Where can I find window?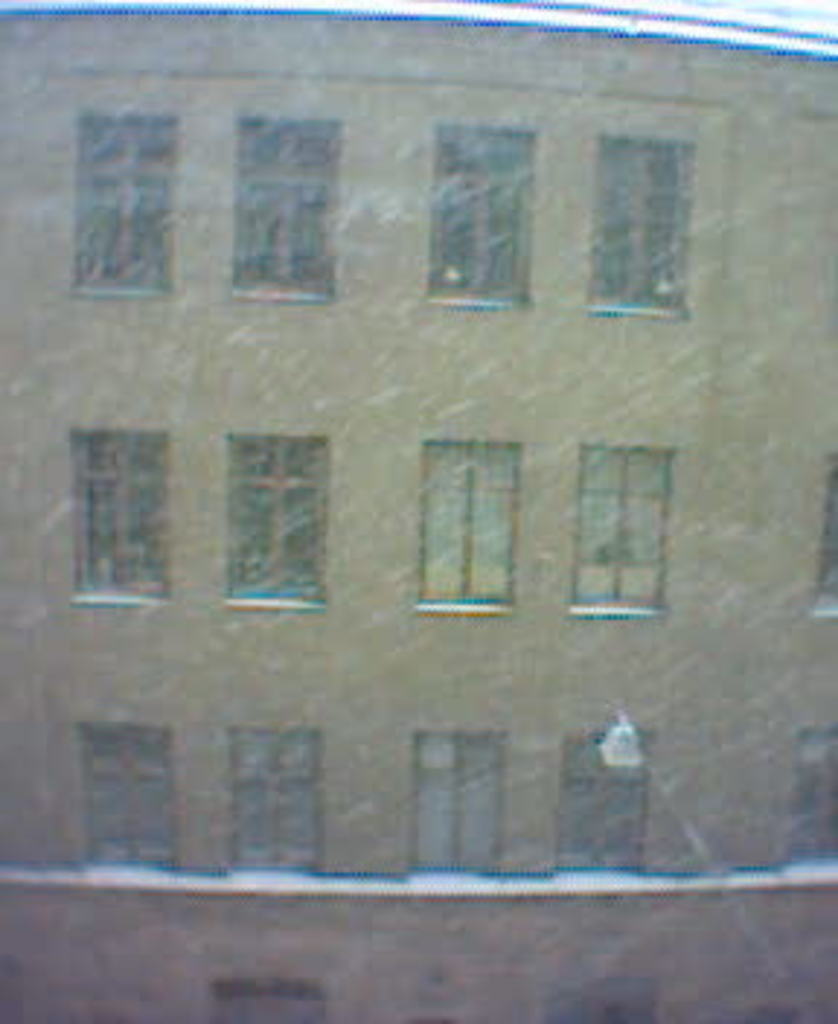
You can find it at (left=407, top=428, right=521, bottom=608).
